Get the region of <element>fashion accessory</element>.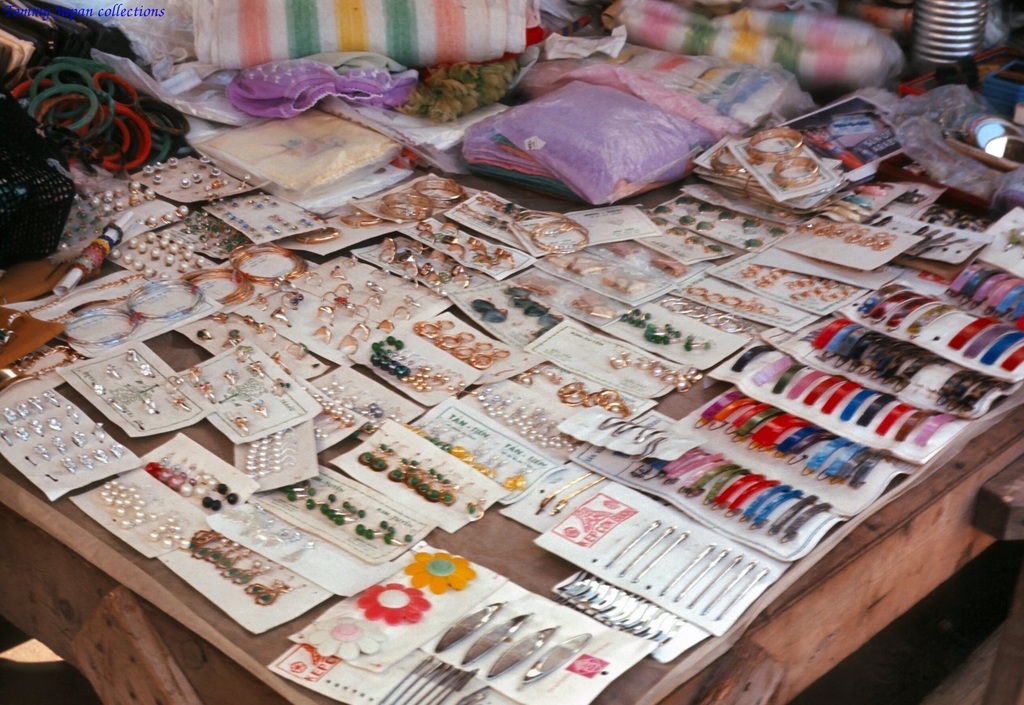
crop(92, 420, 107, 445).
